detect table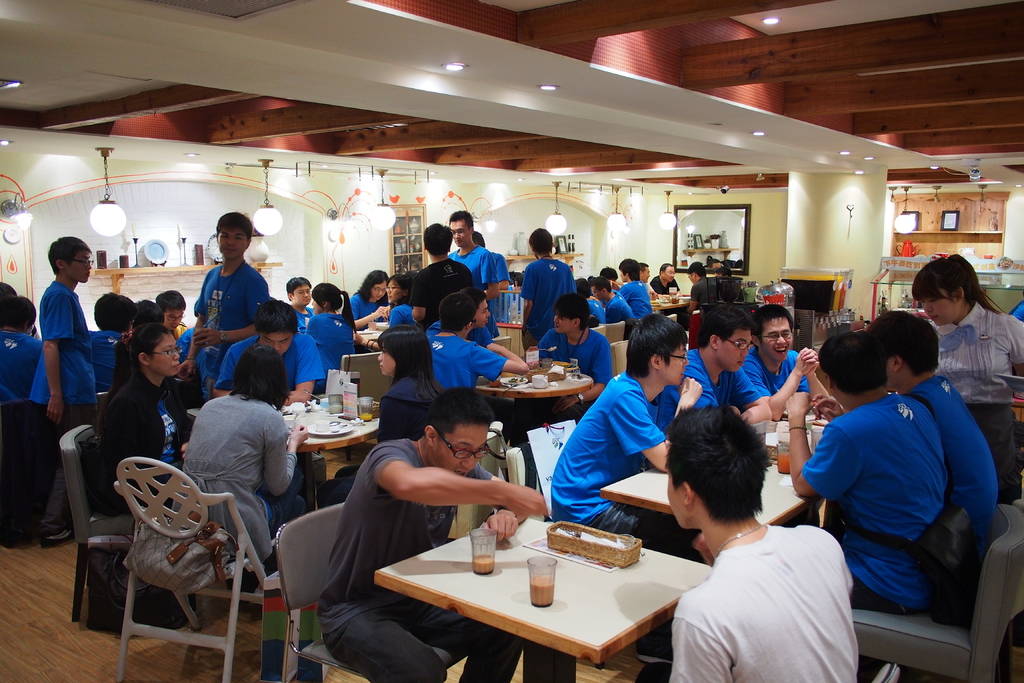
locate(279, 383, 388, 519)
